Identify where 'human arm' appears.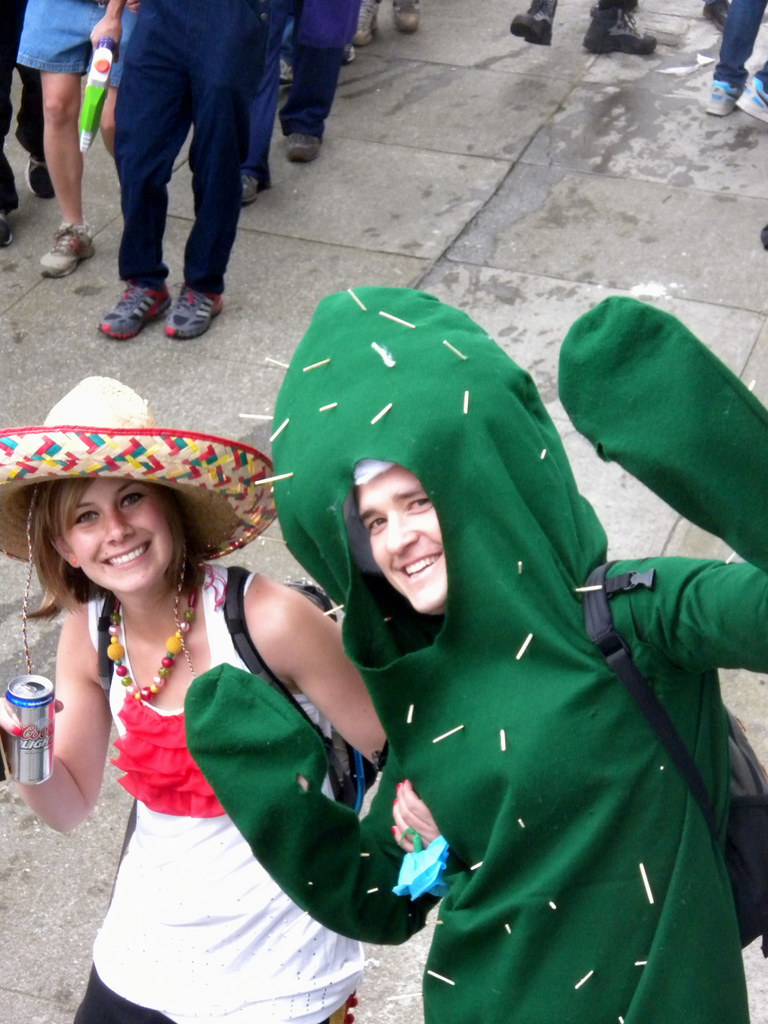
Appears at x1=15 y1=595 x2=122 y2=842.
